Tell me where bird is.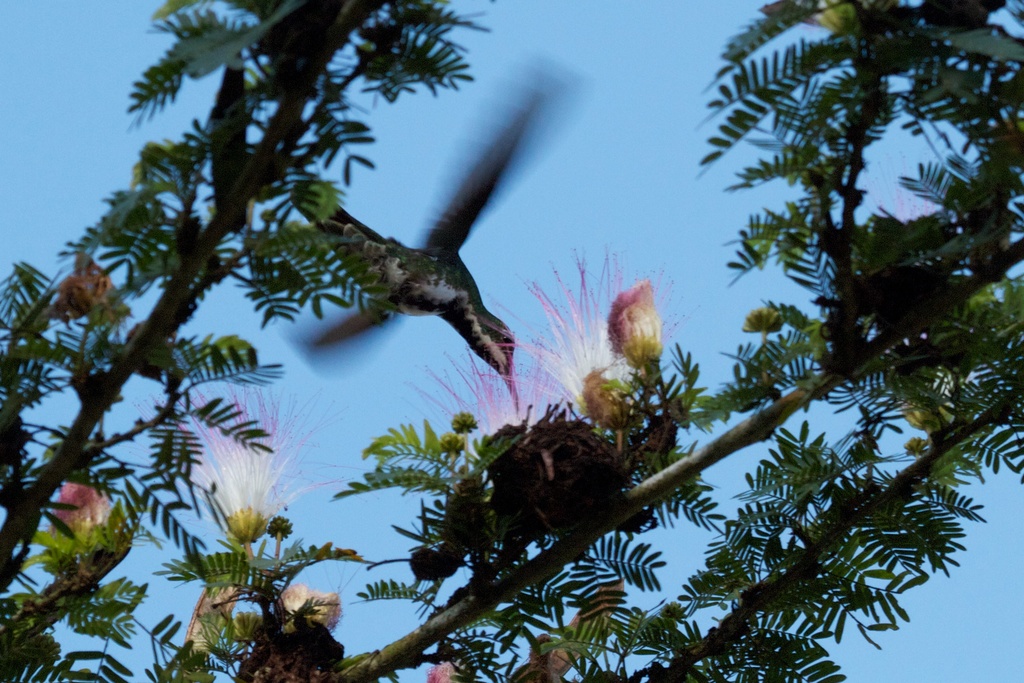
bird is at crop(282, 66, 588, 409).
